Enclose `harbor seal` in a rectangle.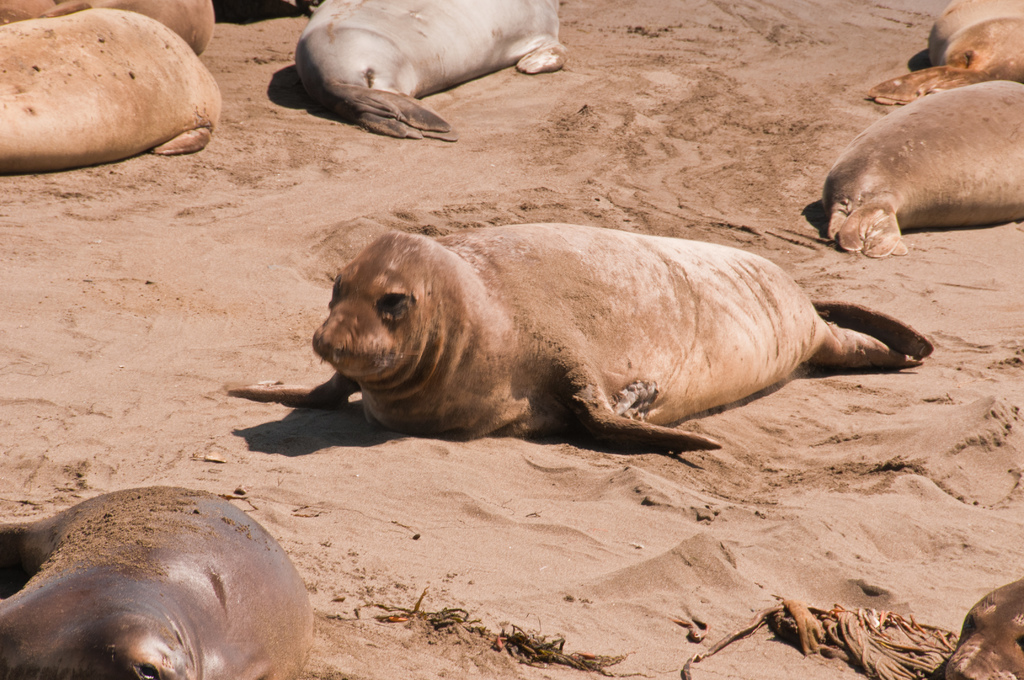
select_region(0, 5, 225, 176).
